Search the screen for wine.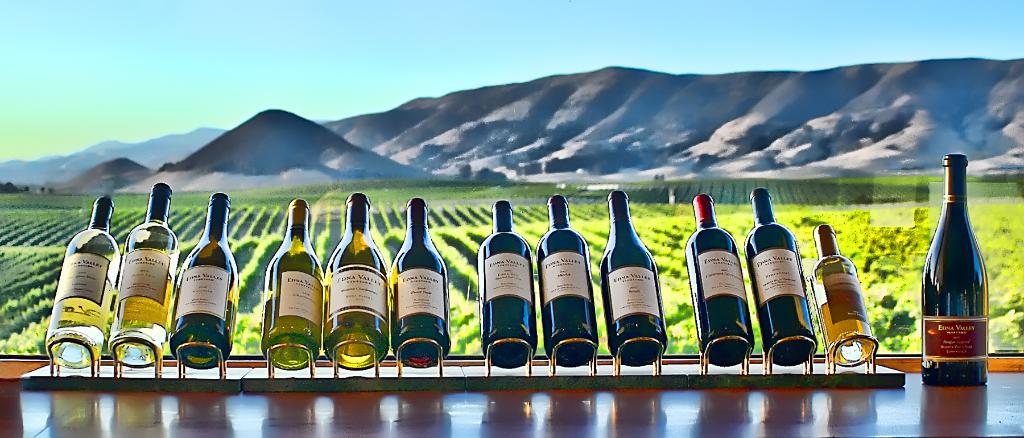
Found at (left=916, top=127, right=994, bottom=398).
